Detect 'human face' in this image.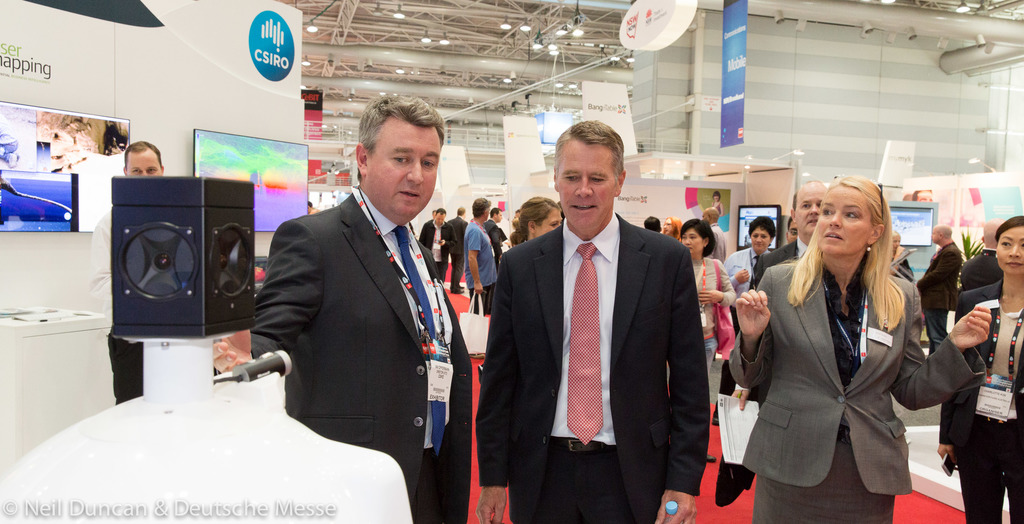
Detection: 557:141:618:235.
